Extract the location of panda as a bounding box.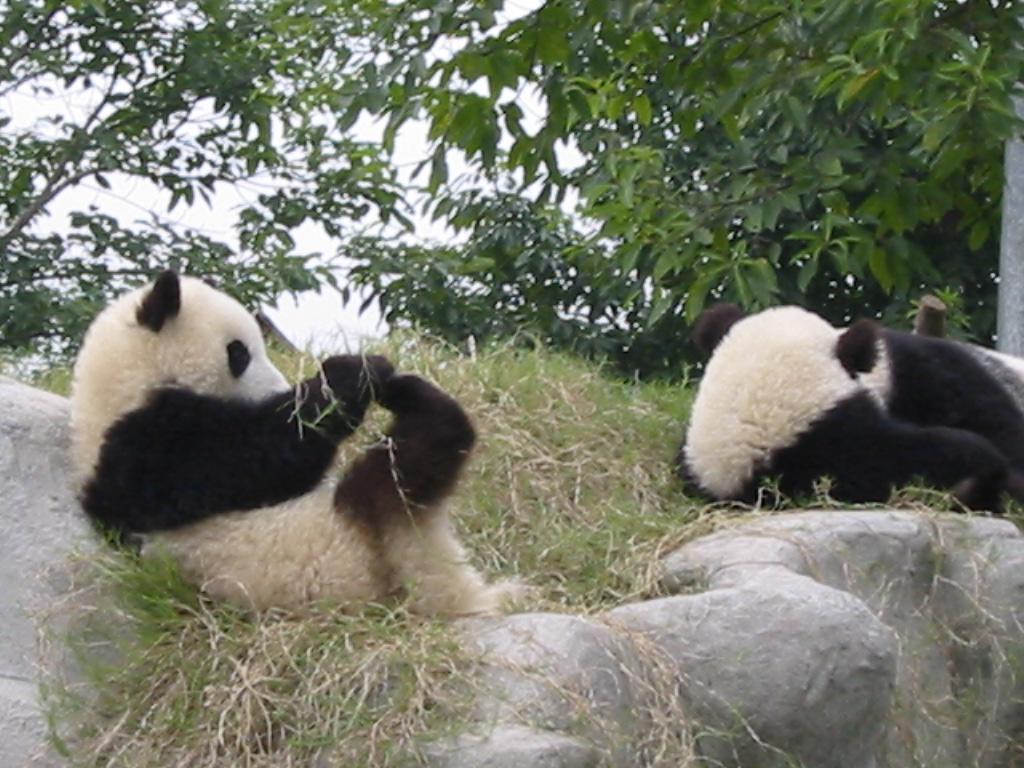
region(848, 328, 1023, 510).
